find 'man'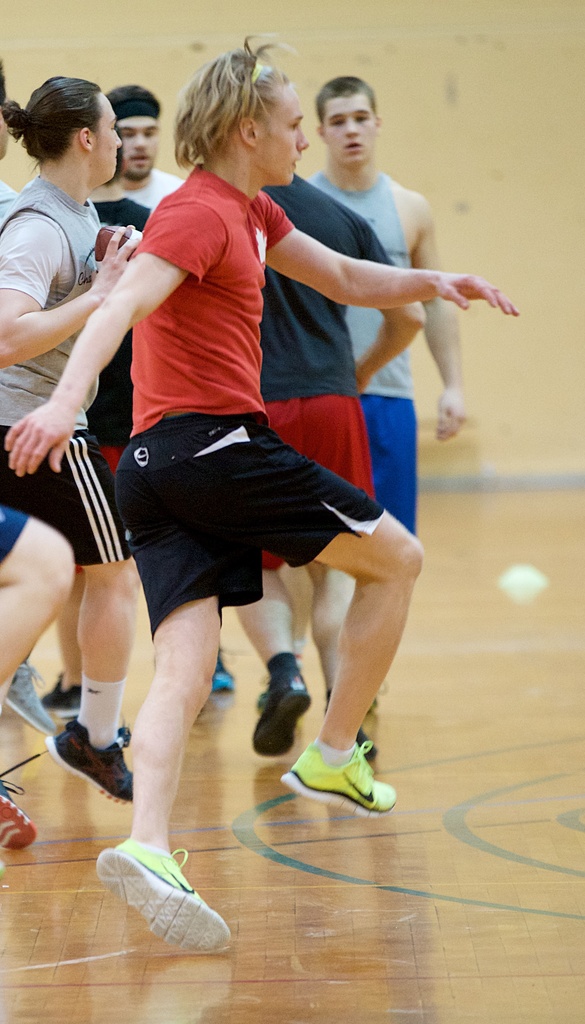
l=111, t=85, r=222, b=691
